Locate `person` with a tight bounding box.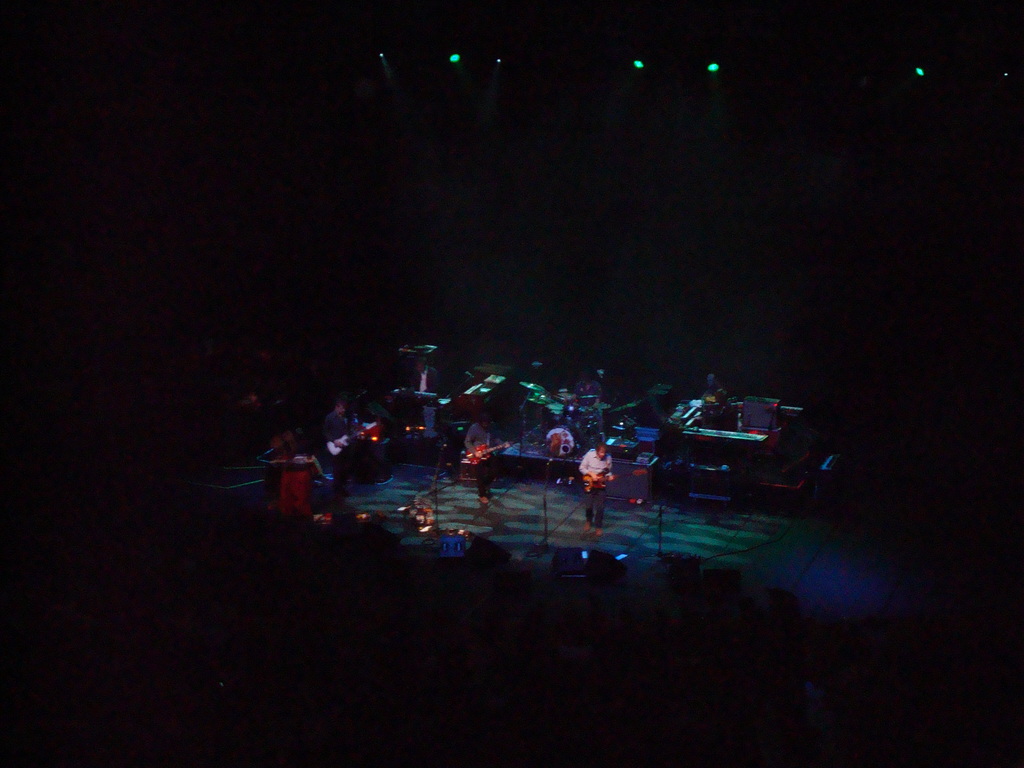
(575, 444, 612, 534).
